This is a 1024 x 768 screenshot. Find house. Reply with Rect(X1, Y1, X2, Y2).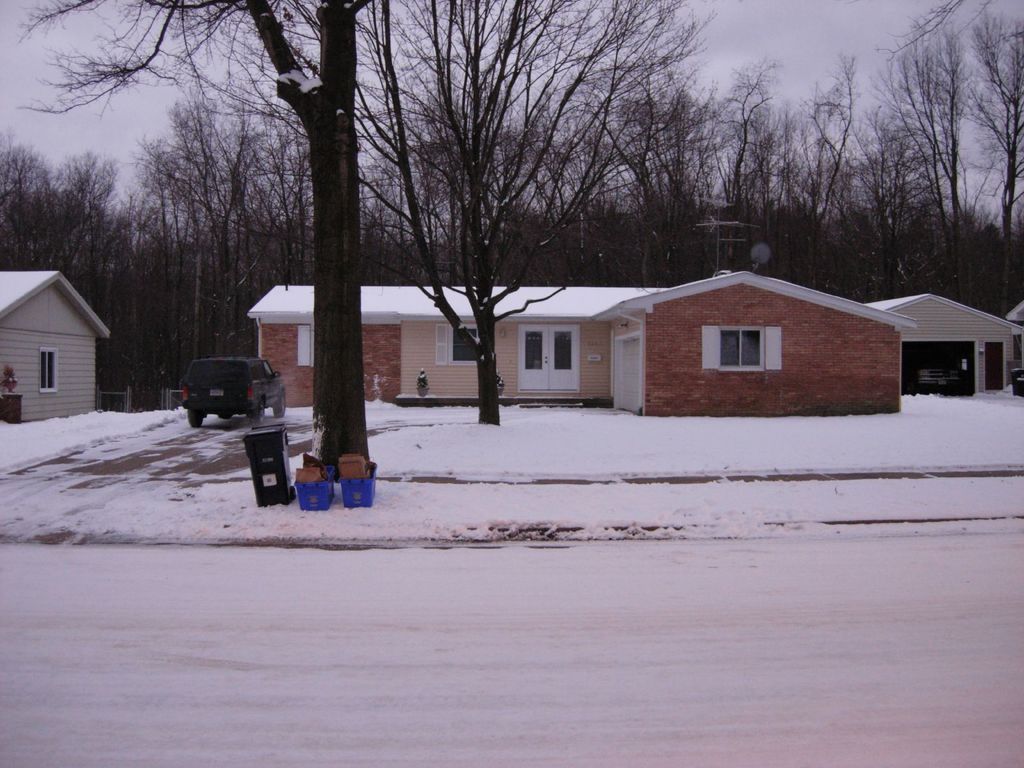
Rect(891, 289, 1019, 415).
